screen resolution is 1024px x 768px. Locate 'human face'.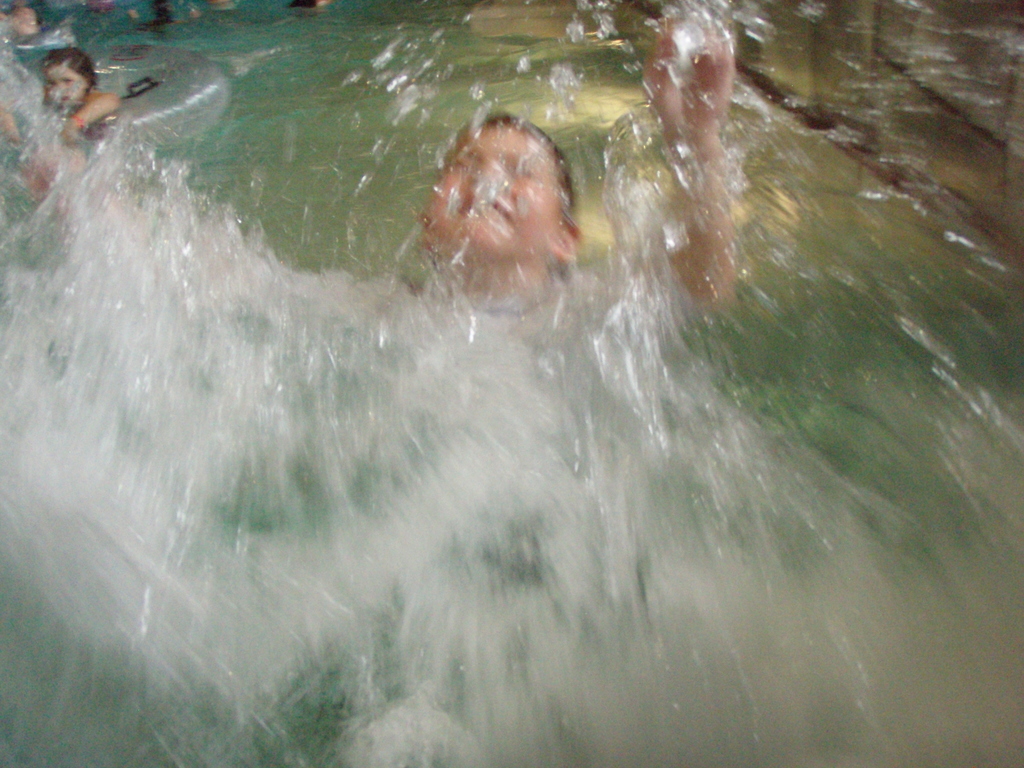
426 121 564 260.
